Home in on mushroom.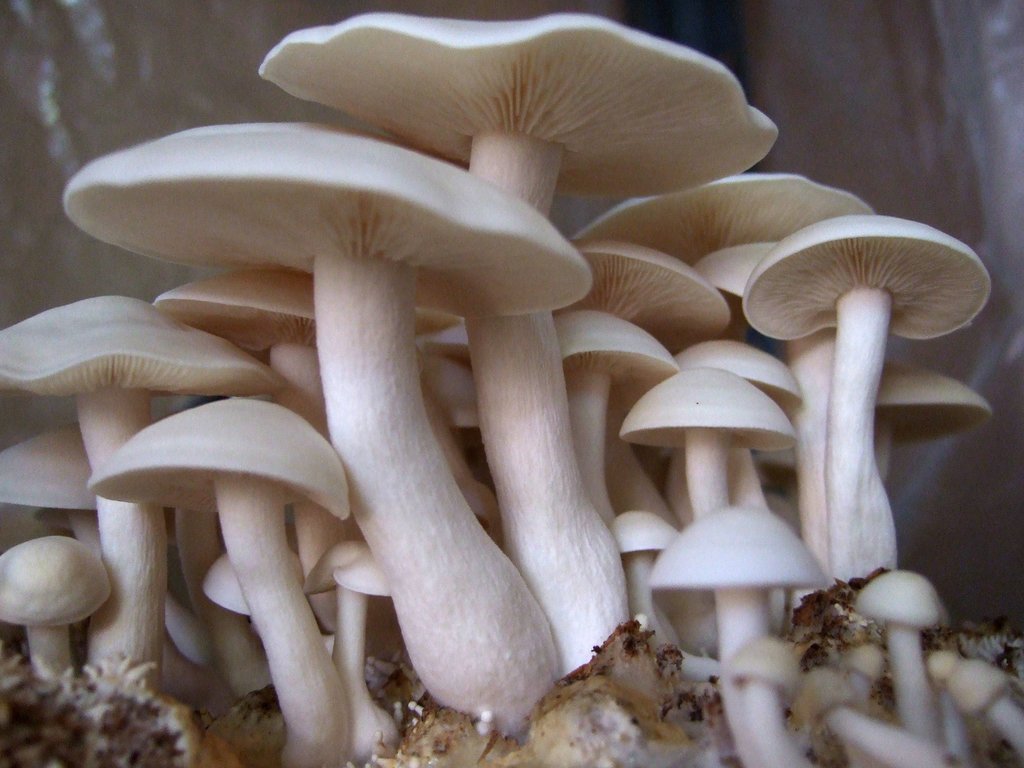
Homed in at bbox=[596, 510, 676, 658].
